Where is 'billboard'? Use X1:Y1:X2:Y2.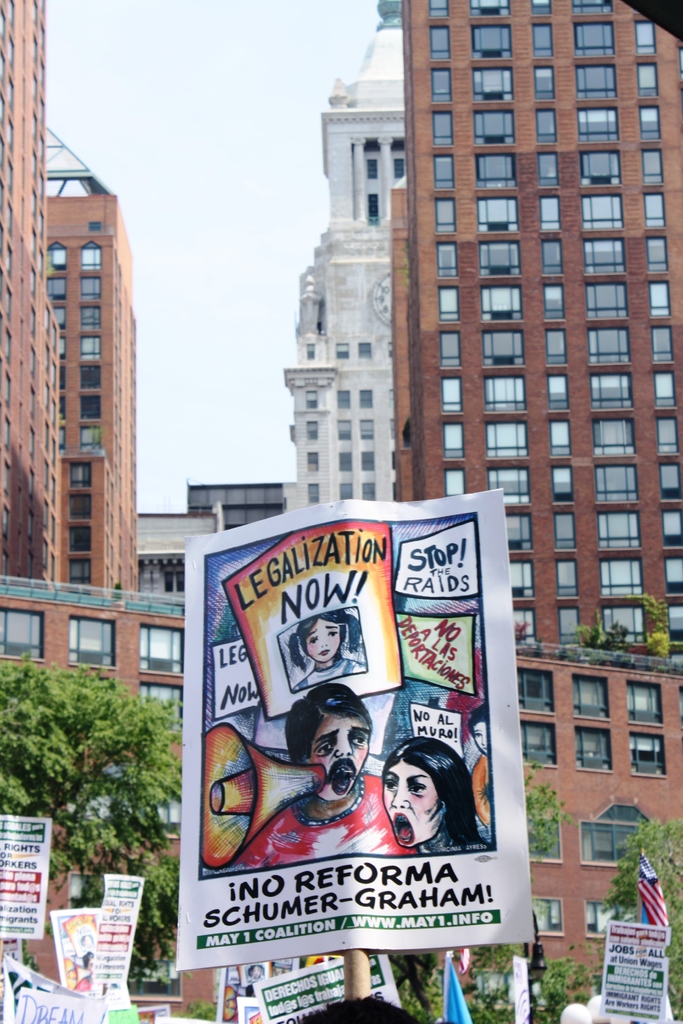
90:871:141:995.
